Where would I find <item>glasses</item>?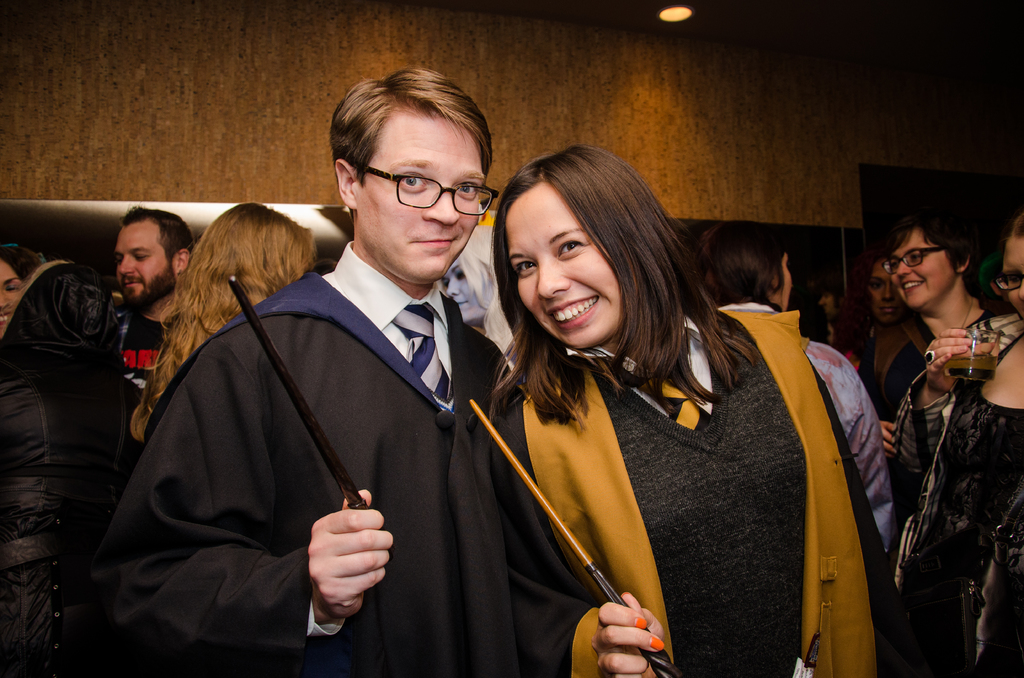
At {"x1": 991, "y1": 268, "x2": 1023, "y2": 293}.
